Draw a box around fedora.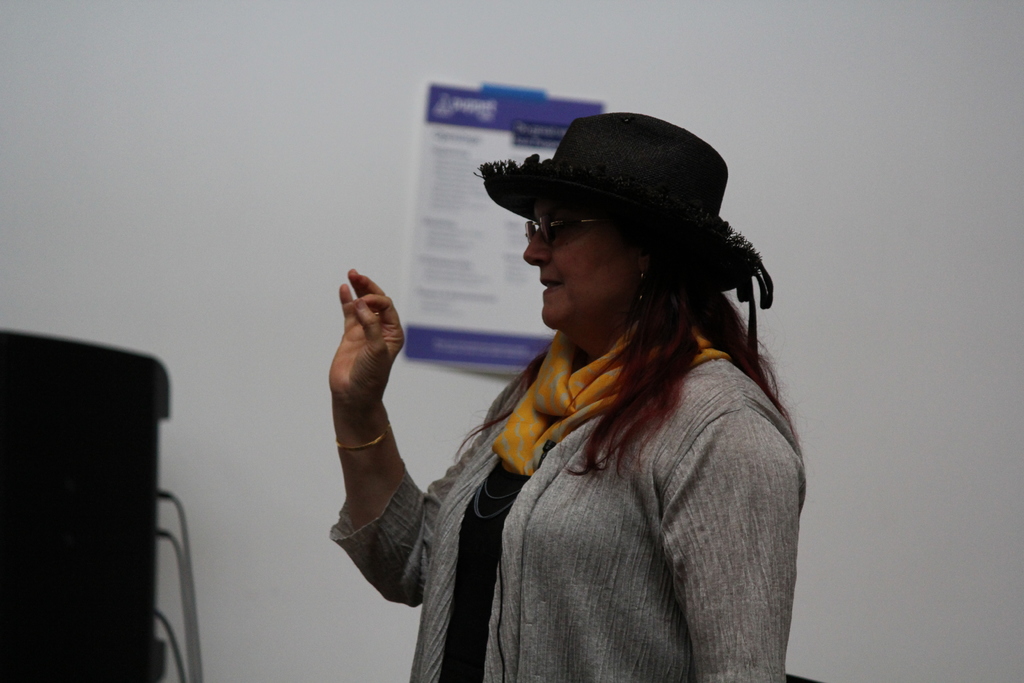
bbox(467, 111, 776, 372).
